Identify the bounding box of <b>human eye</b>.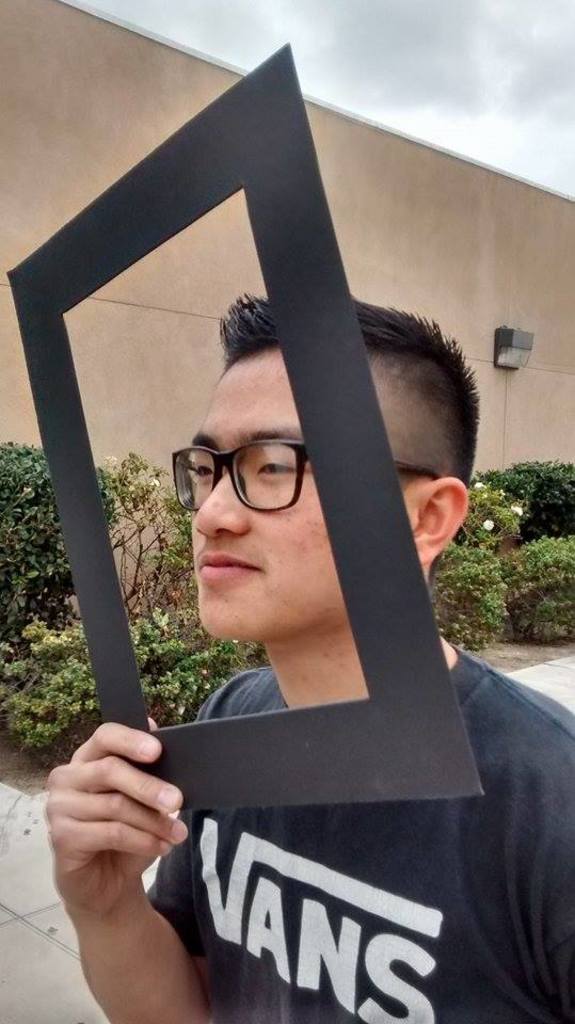
x1=183 y1=458 x2=220 y2=484.
